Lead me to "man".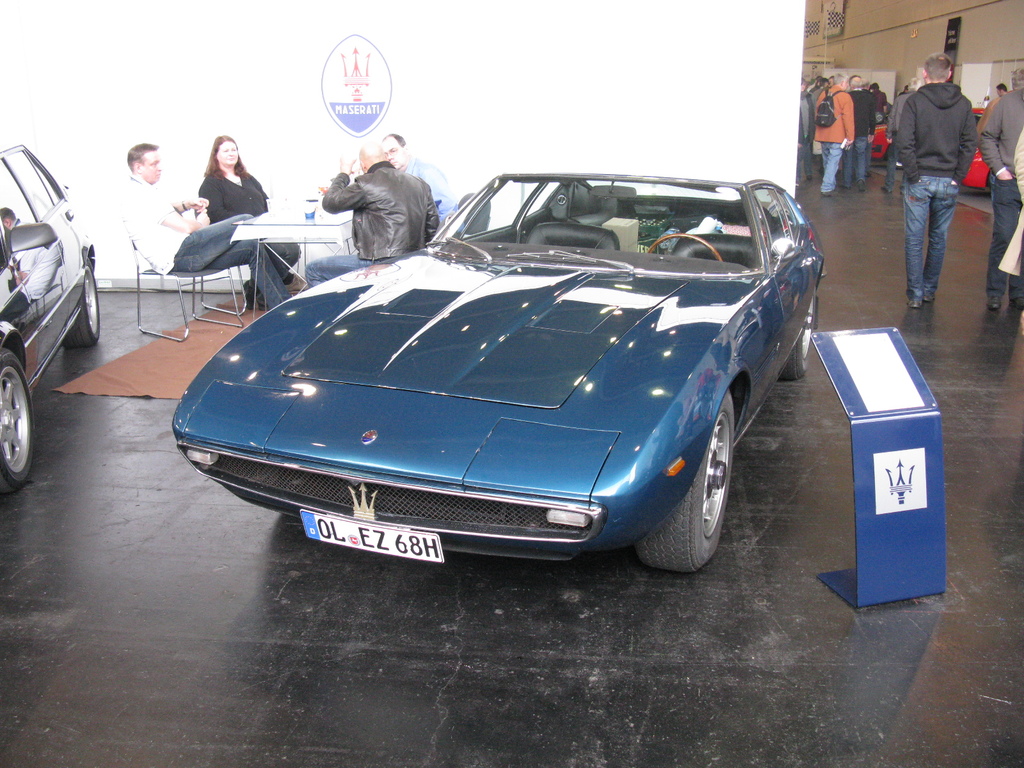
Lead to (left=309, top=140, right=440, bottom=285).
